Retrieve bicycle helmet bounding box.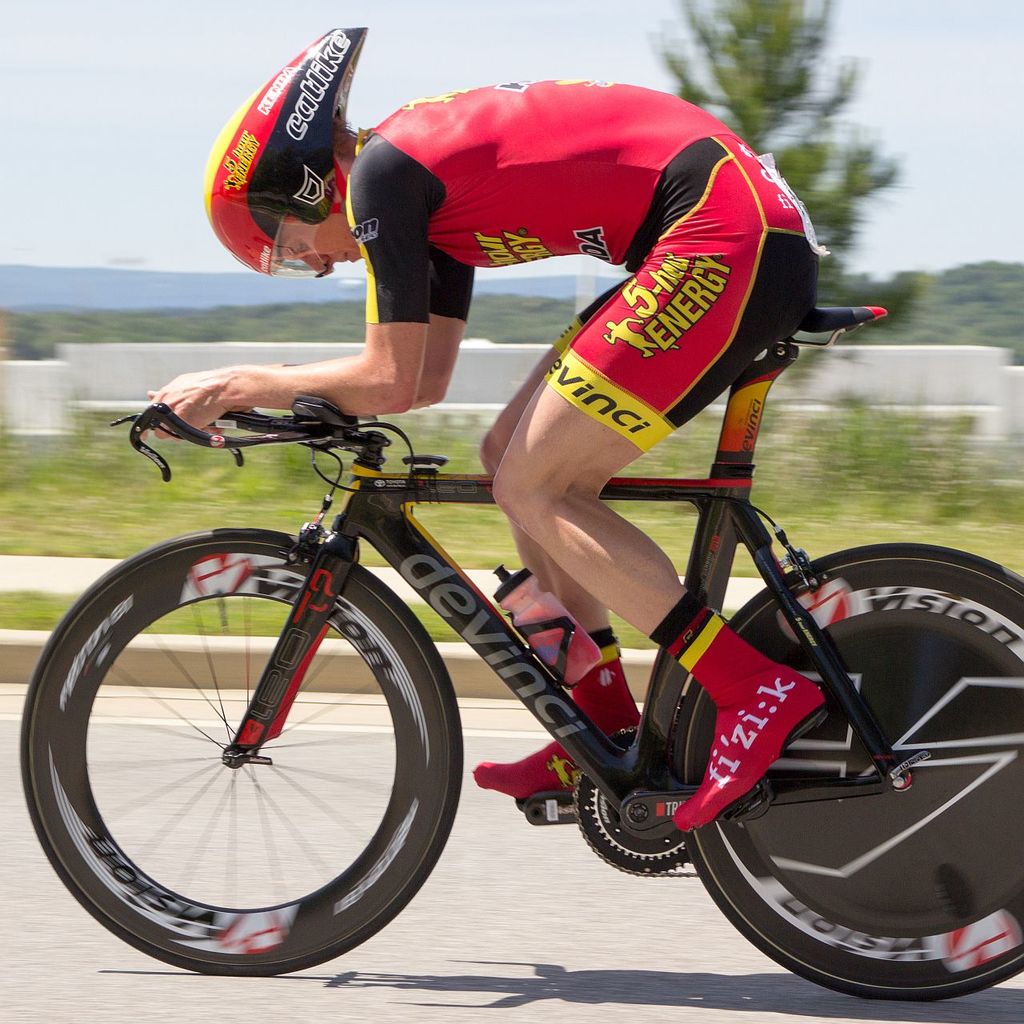
Bounding box: (x1=199, y1=21, x2=372, y2=267).
